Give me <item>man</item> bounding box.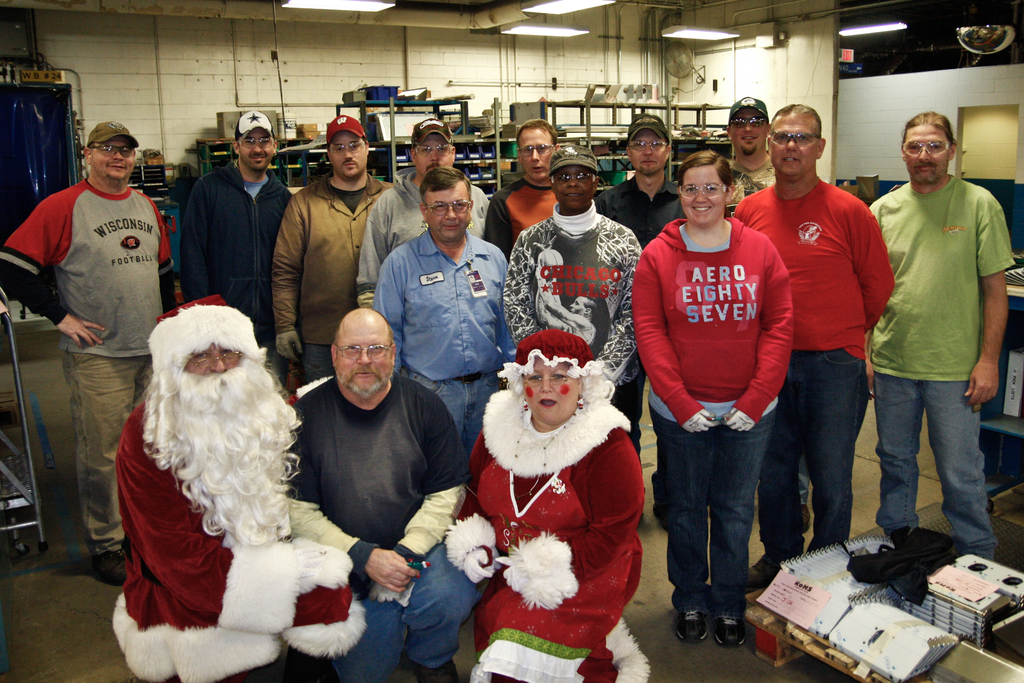
bbox=[374, 167, 523, 458].
